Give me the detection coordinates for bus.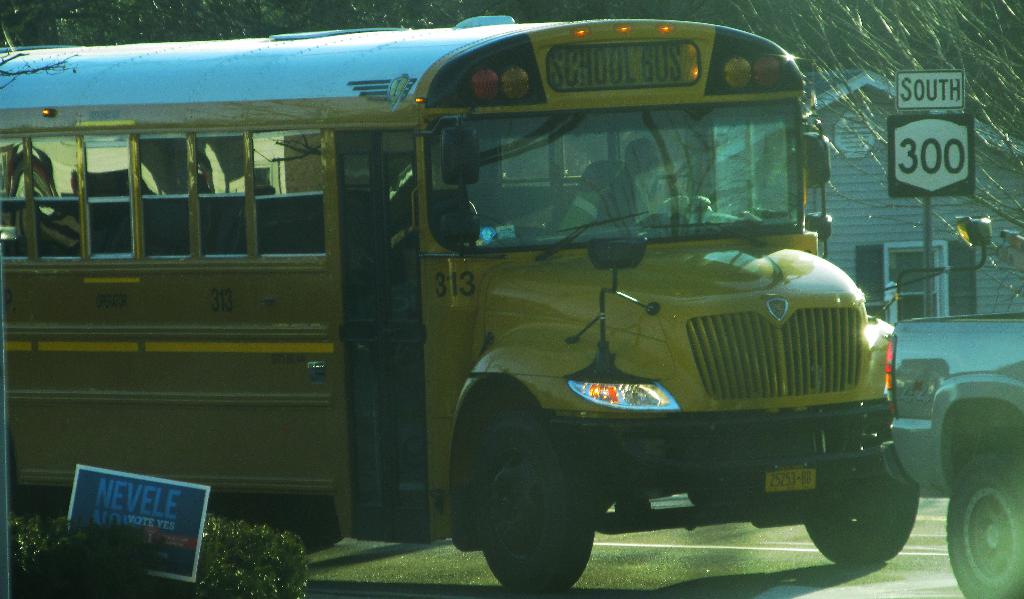
0, 9, 997, 595.
